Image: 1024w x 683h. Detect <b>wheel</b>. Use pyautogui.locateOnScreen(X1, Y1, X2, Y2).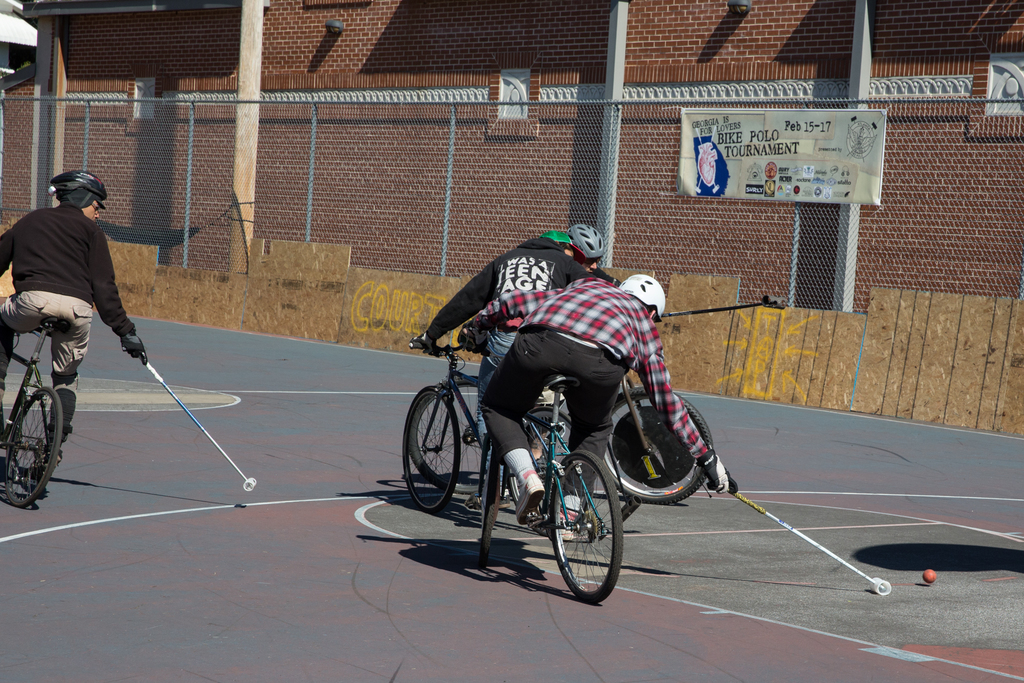
pyautogui.locateOnScreen(540, 450, 630, 604).
